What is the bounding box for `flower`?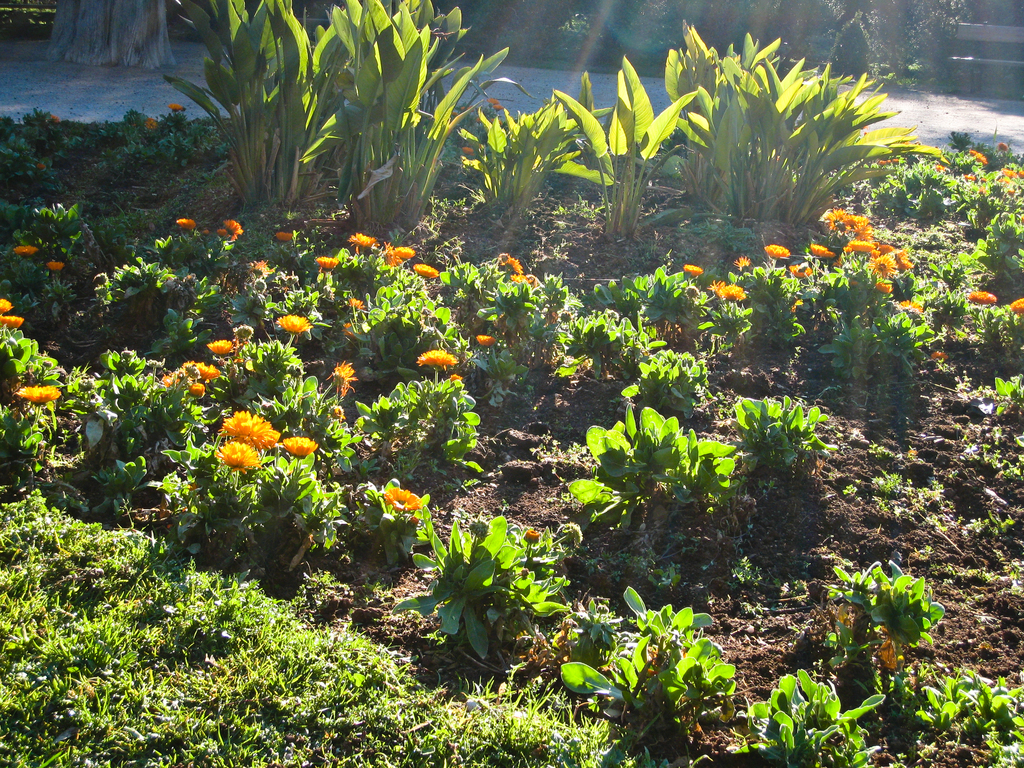
x1=212 y1=438 x2=256 y2=468.
